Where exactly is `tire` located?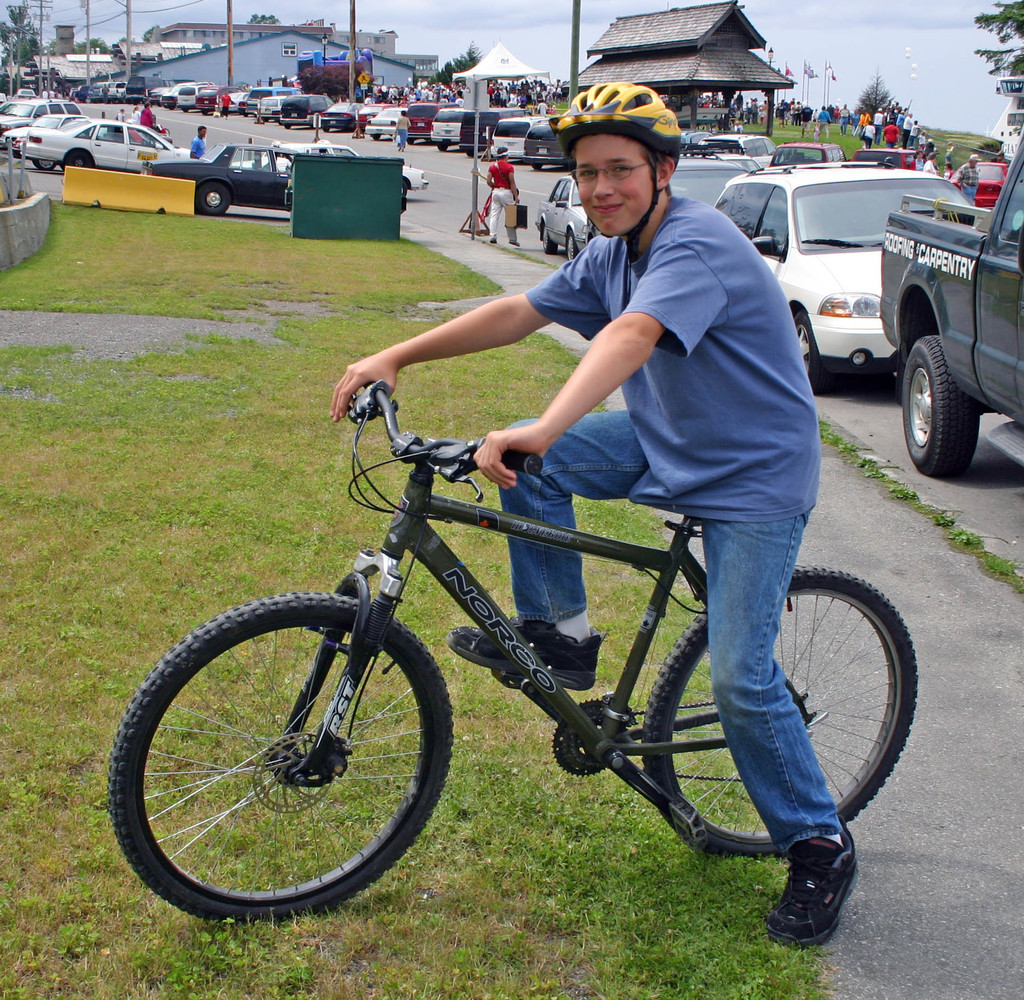
Its bounding box is rect(67, 151, 93, 168).
